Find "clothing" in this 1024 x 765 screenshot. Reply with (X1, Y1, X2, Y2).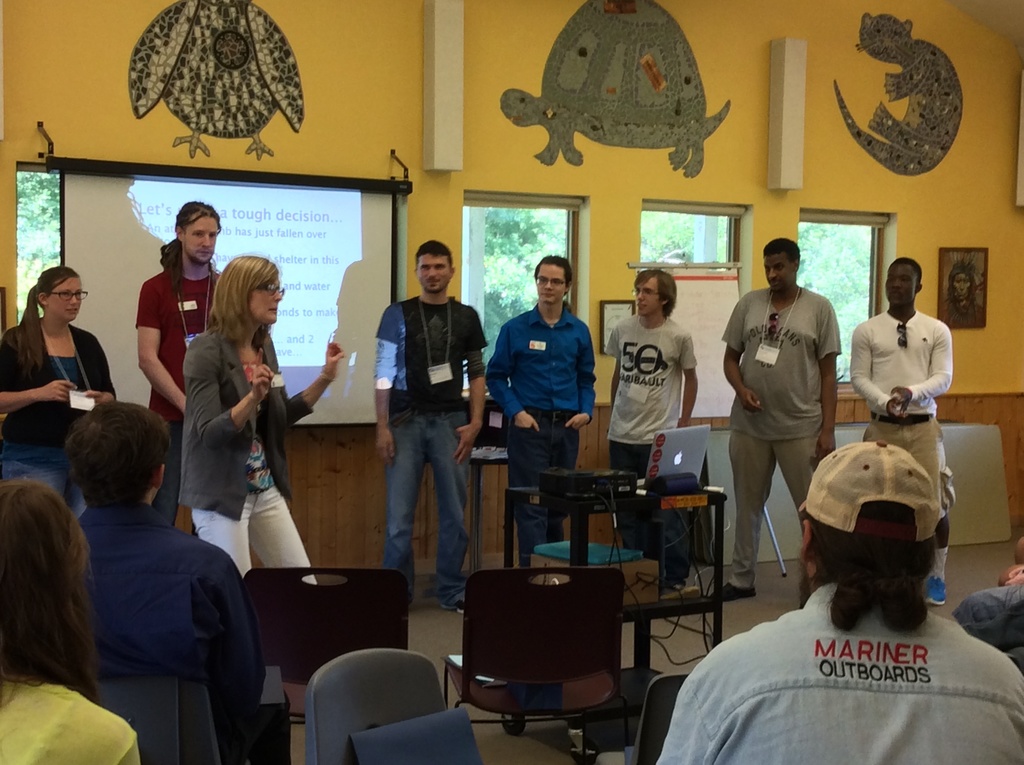
(605, 312, 700, 571).
